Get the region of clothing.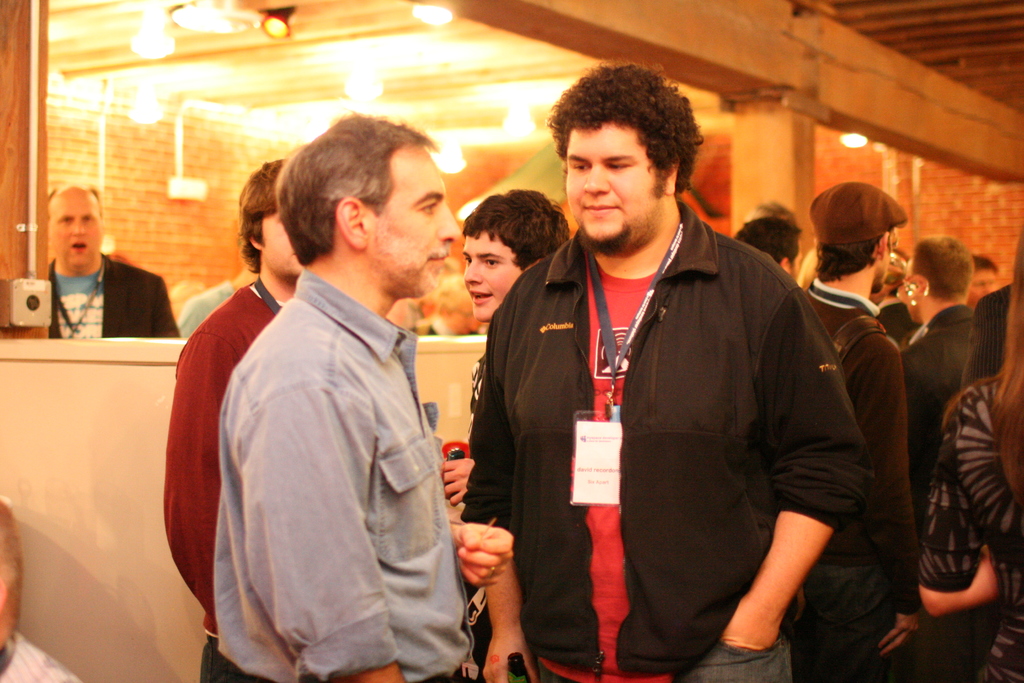
{"x1": 922, "y1": 373, "x2": 1023, "y2": 668}.
